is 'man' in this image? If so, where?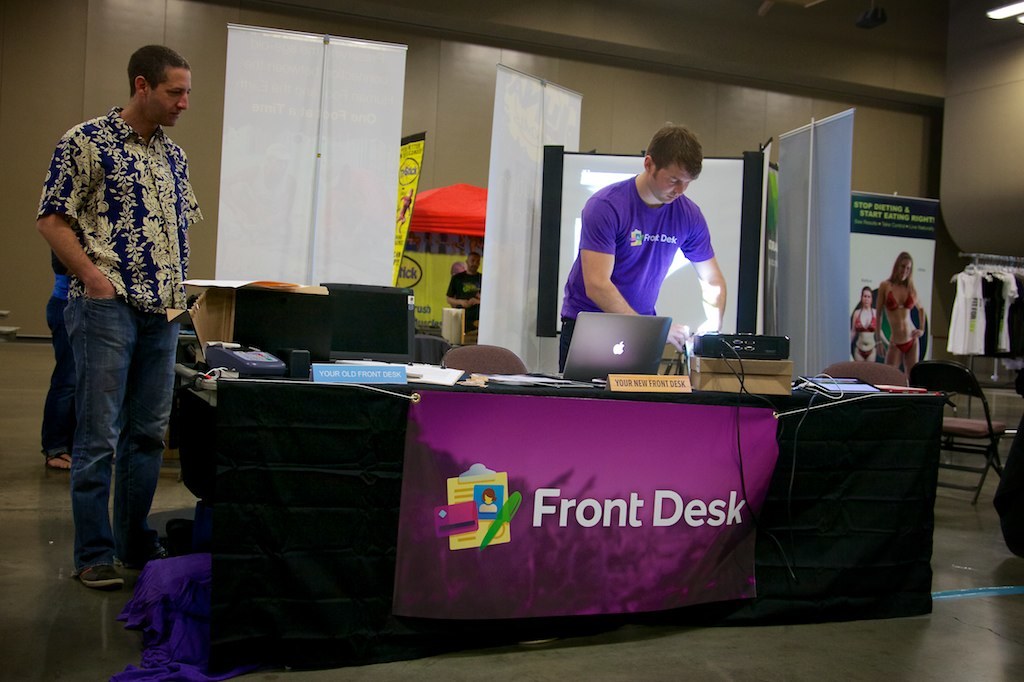
Yes, at [x1=446, y1=255, x2=484, y2=333].
